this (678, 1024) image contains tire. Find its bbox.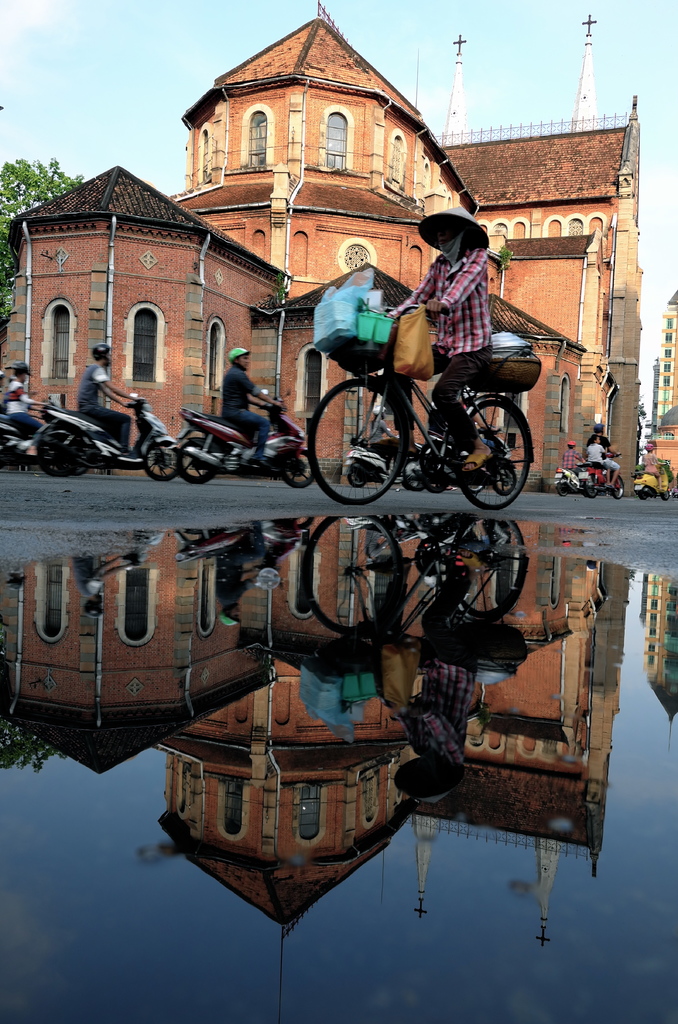
[left=306, top=380, right=409, bottom=508].
